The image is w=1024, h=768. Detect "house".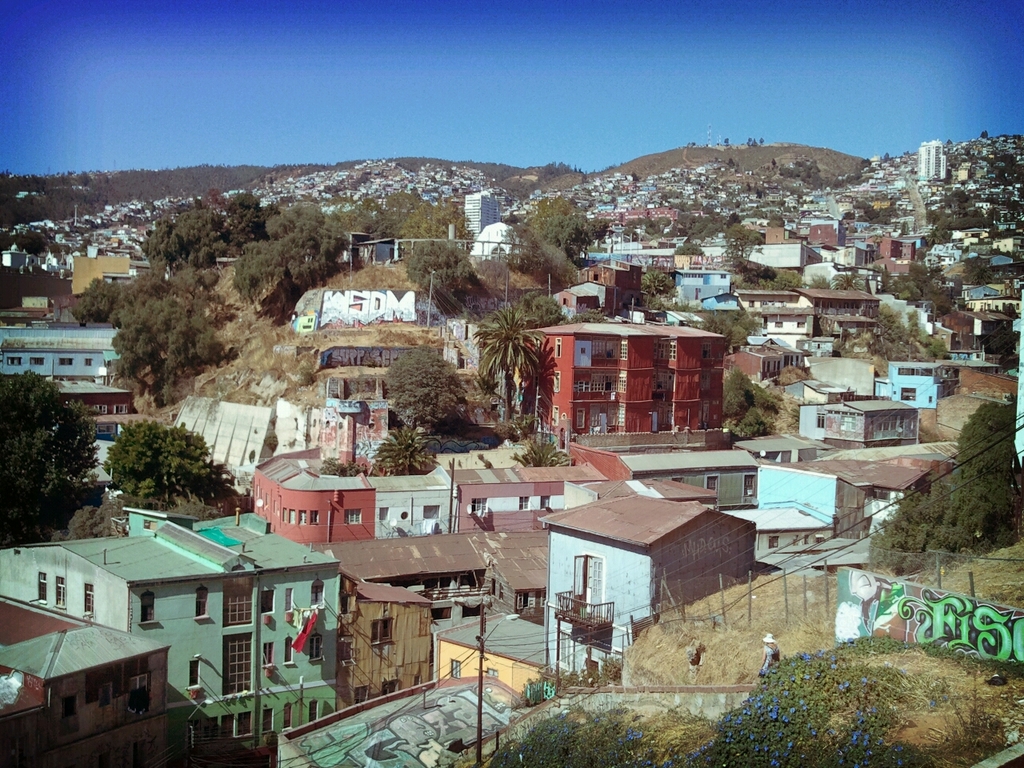
Detection: (758, 226, 798, 248).
